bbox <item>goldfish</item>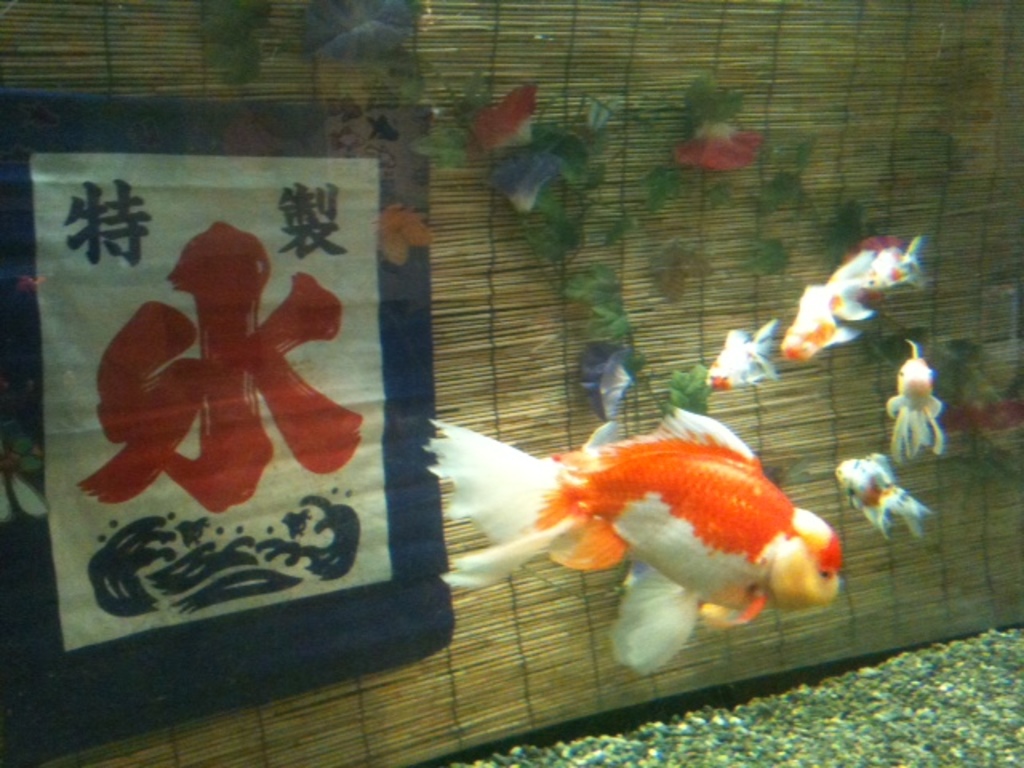
l=885, t=339, r=946, b=461
